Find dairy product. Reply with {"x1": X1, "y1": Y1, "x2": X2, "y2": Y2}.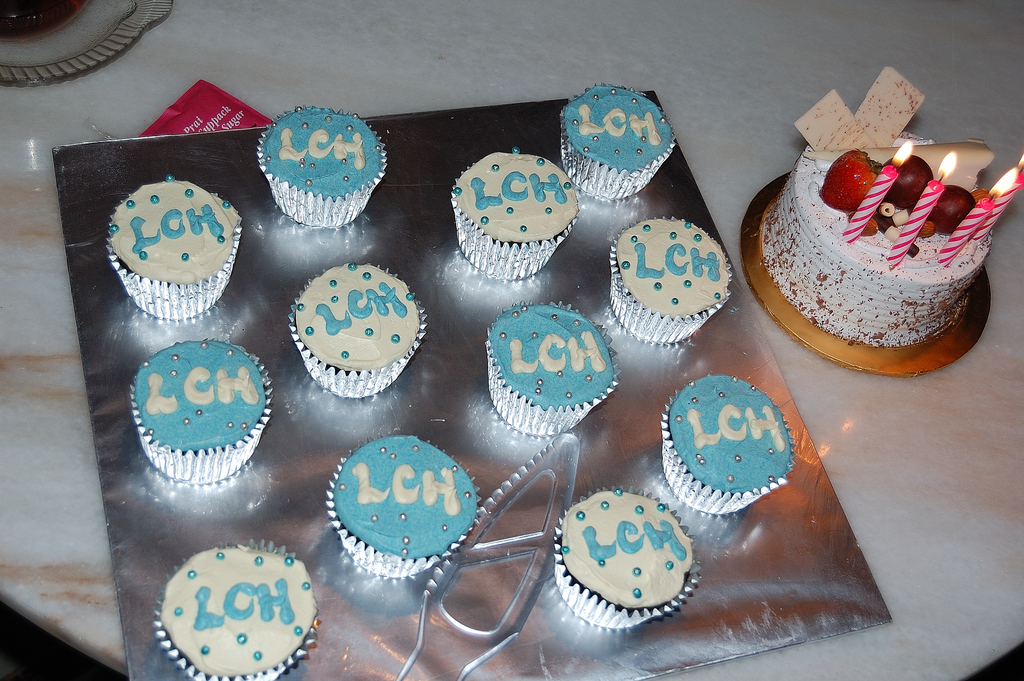
{"x1": 452, "y1": 150, "x2": 581, "y2": 240}.
